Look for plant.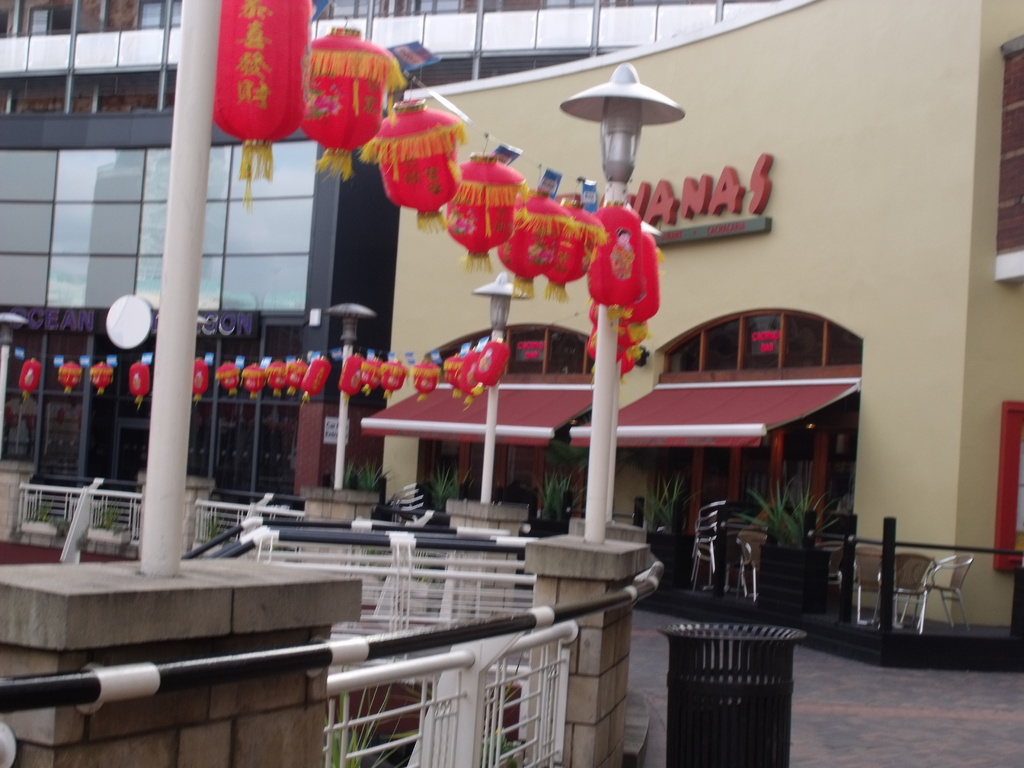
Found: Rect(91, 500, 123, 529).
